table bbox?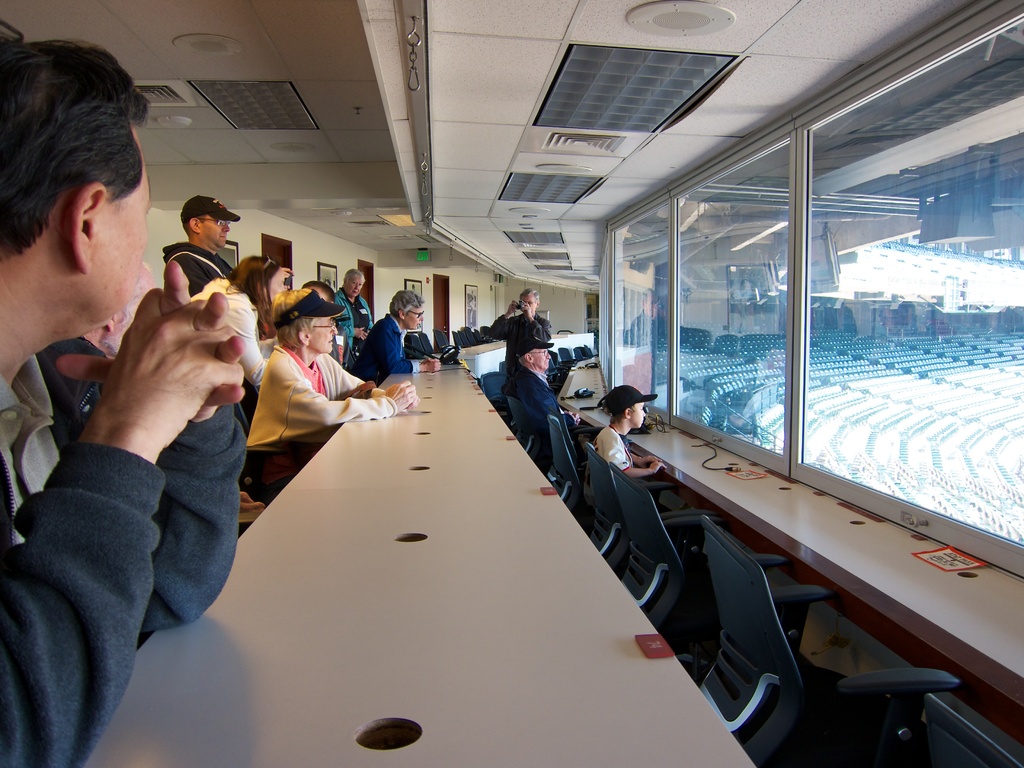
(552, 362, 1023, 742)
